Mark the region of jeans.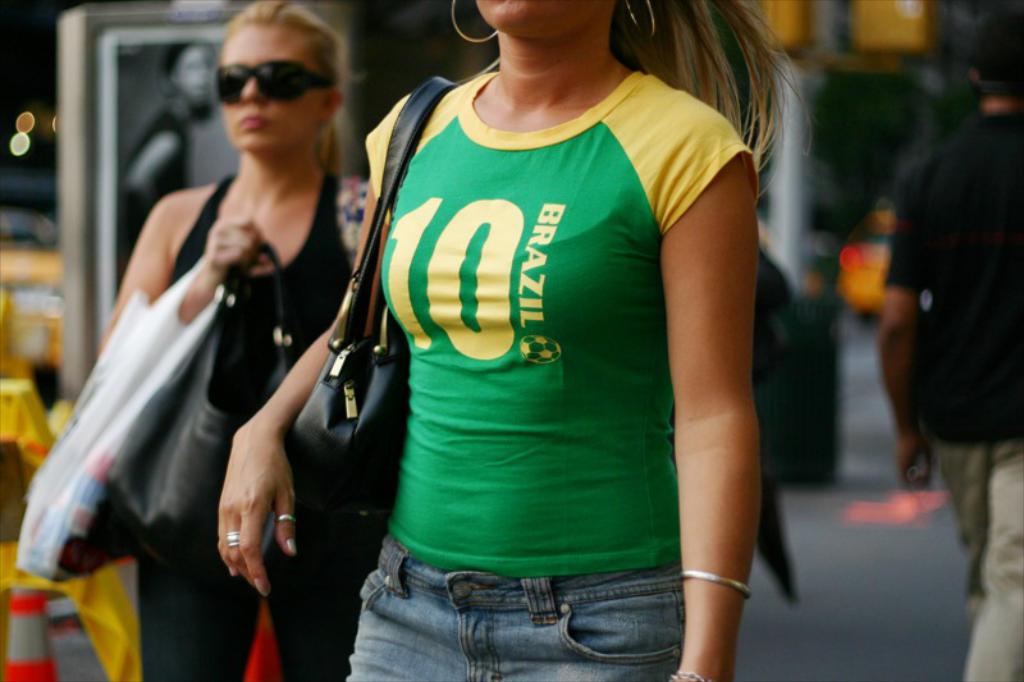
Region: x1=134, y1=486, x2=408, y2=681.
